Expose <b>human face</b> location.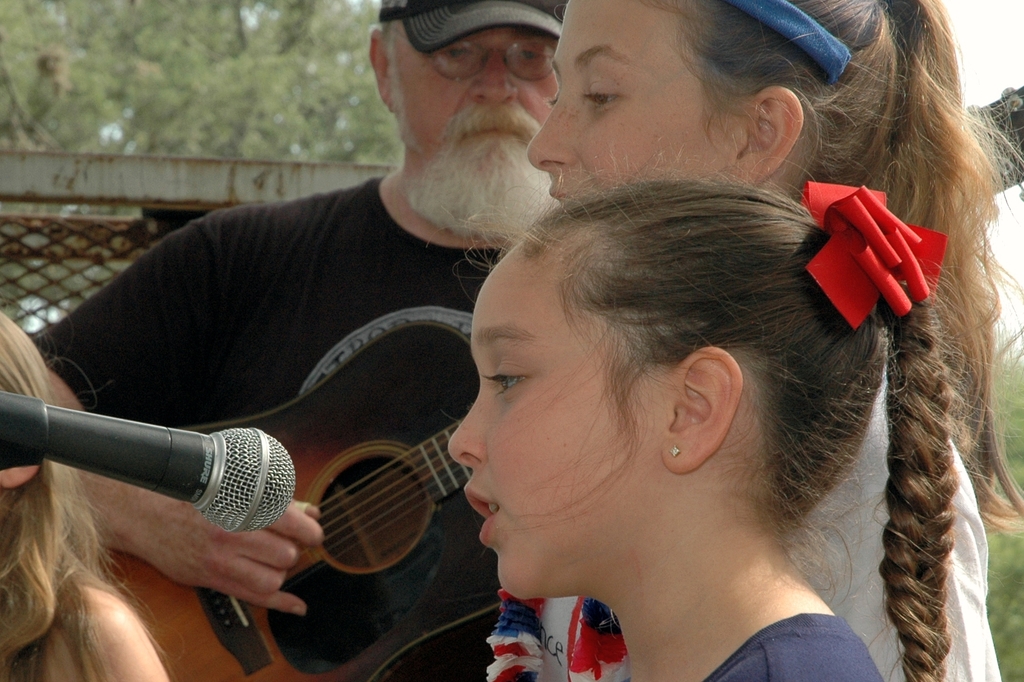
Exposed at (371,23,557,222).
